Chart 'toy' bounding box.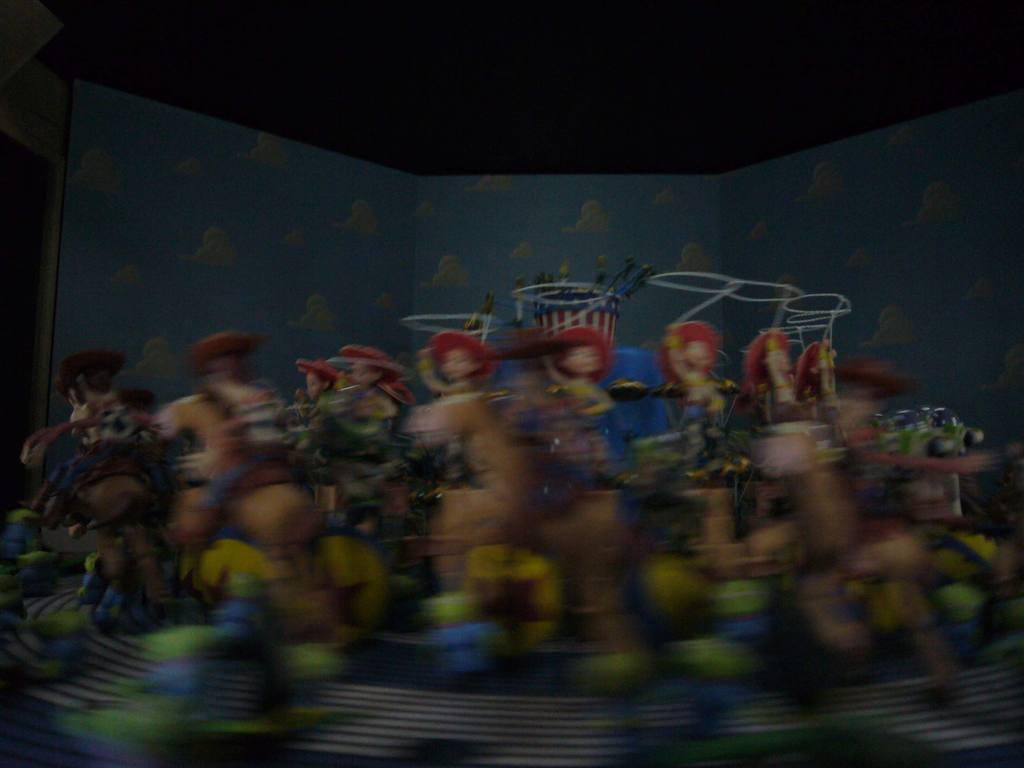
Charted: x1=745, y1=335, x2=837, y2=438.
